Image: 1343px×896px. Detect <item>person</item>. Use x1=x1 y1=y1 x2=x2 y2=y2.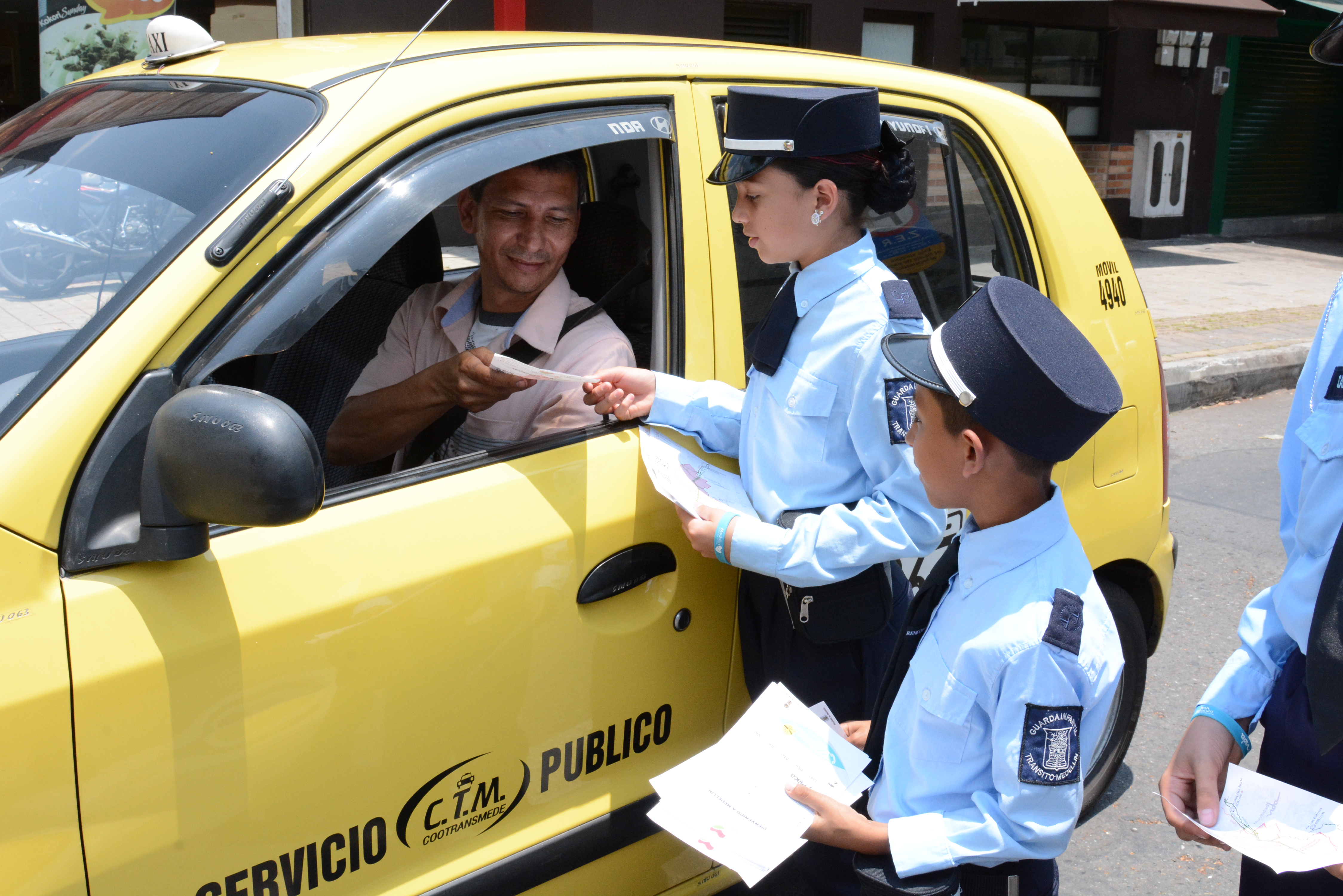
x1=97 y1=45 x2=190 y2=142.
